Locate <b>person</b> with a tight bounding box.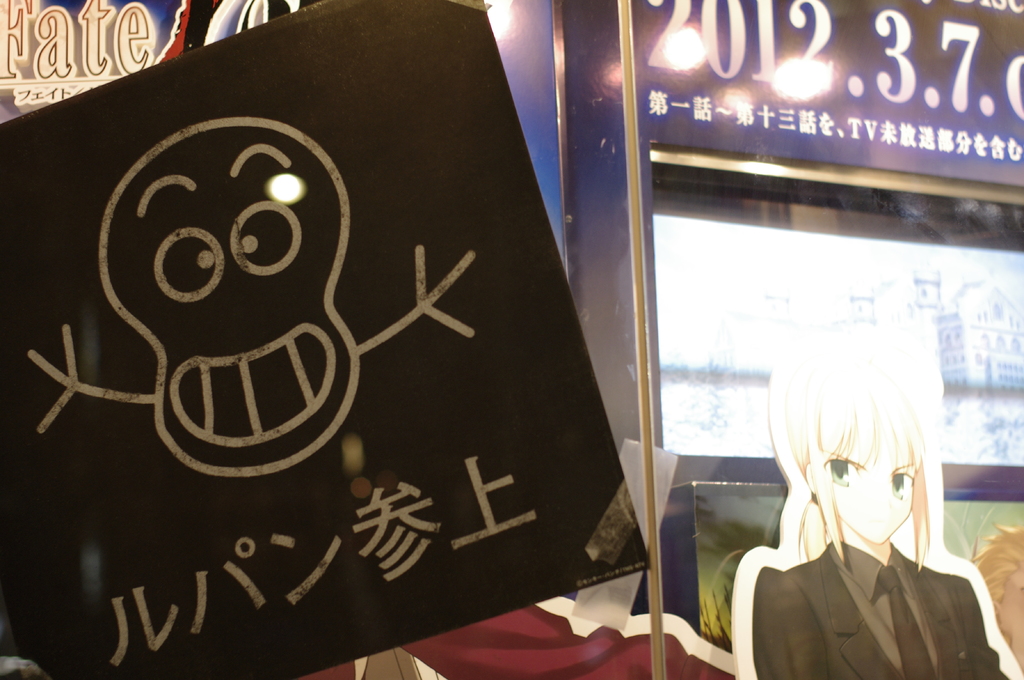
pyautogui.locateOnScreen(733, 332, 991, 679).
